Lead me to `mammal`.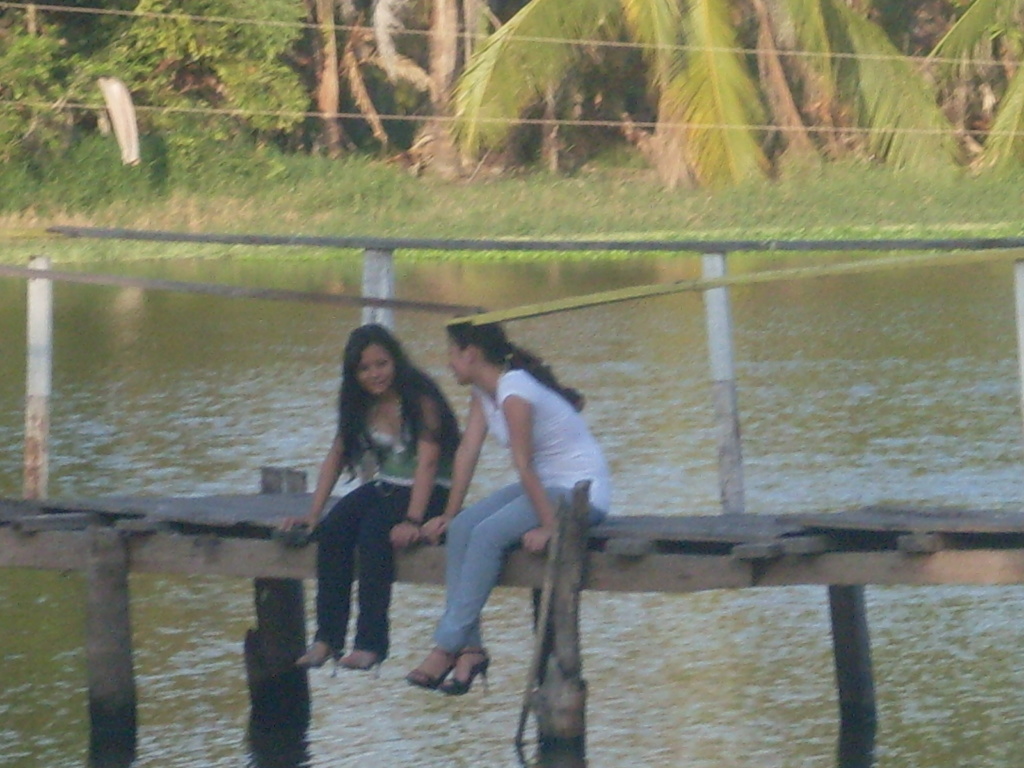
Lead to {"left": 288, "top": 319, "right": 447, "bottom": 691}.
